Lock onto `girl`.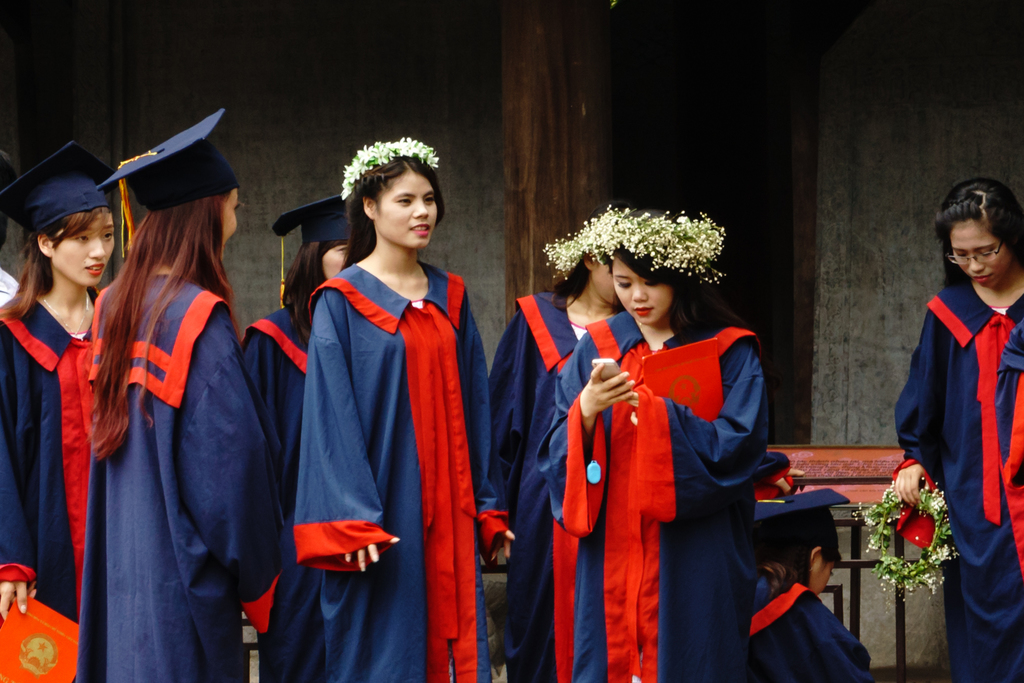
Locked: box(893, 177, 1023, 682).
